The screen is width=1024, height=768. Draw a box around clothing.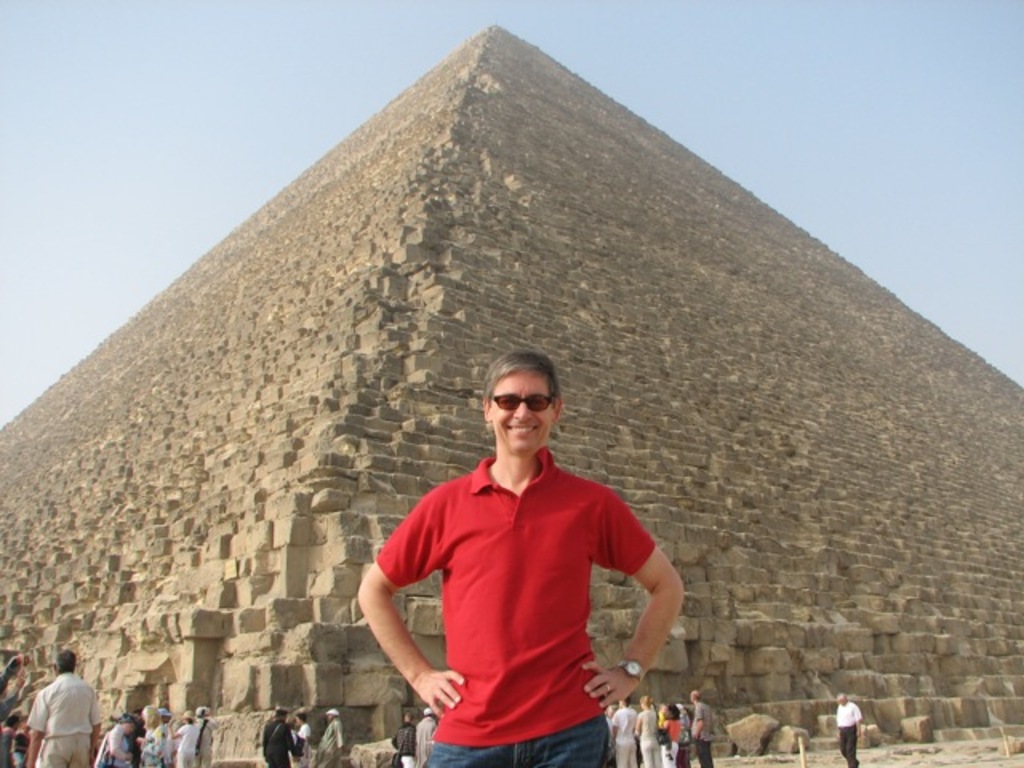
<bbox>658, 720, 677, 766</bbox>.
